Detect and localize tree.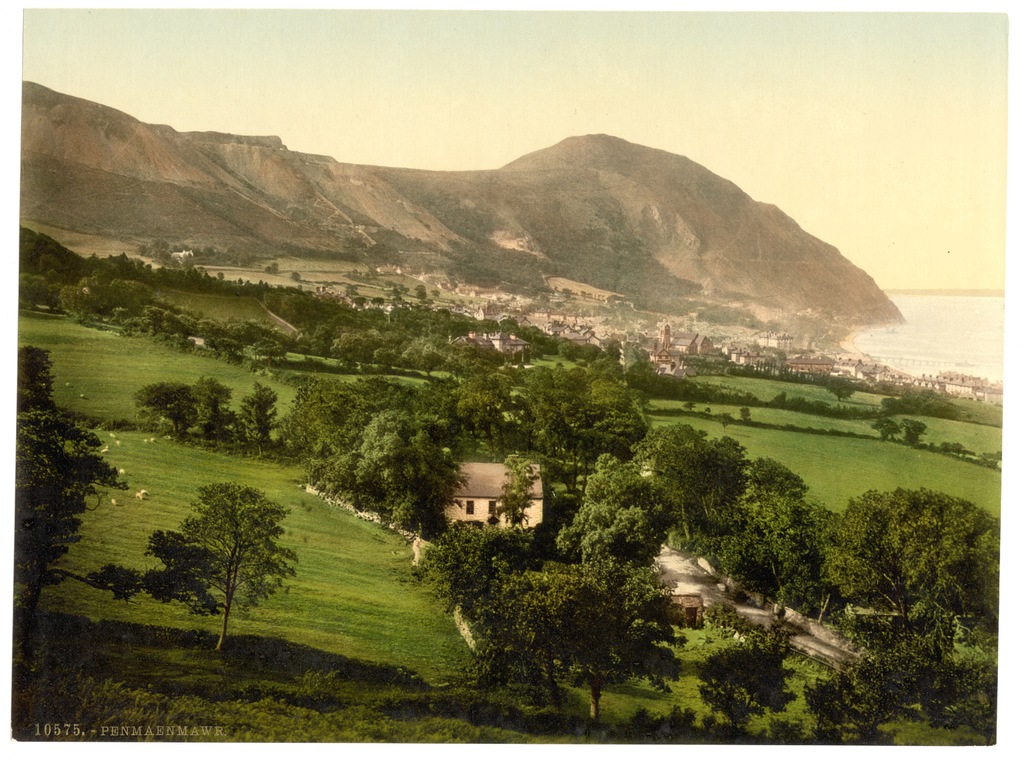
Localized at (558,339,570,359).
